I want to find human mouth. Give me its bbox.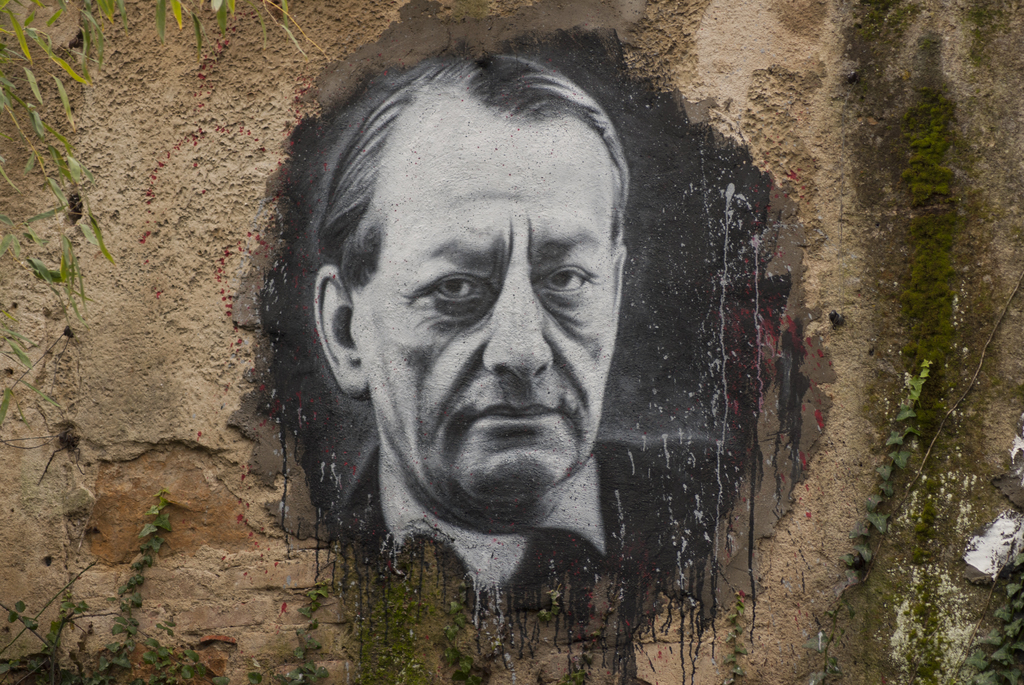
[474,401,554,421].
